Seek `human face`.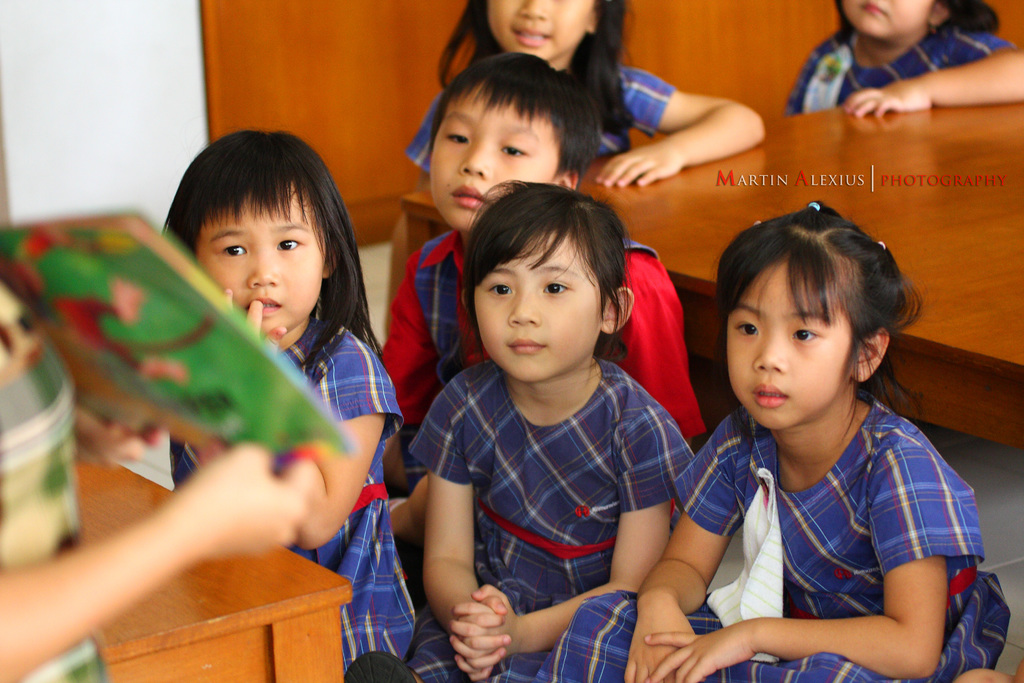
{"left": 476, "top": 231, "right": 601, "bottom": 379}.
